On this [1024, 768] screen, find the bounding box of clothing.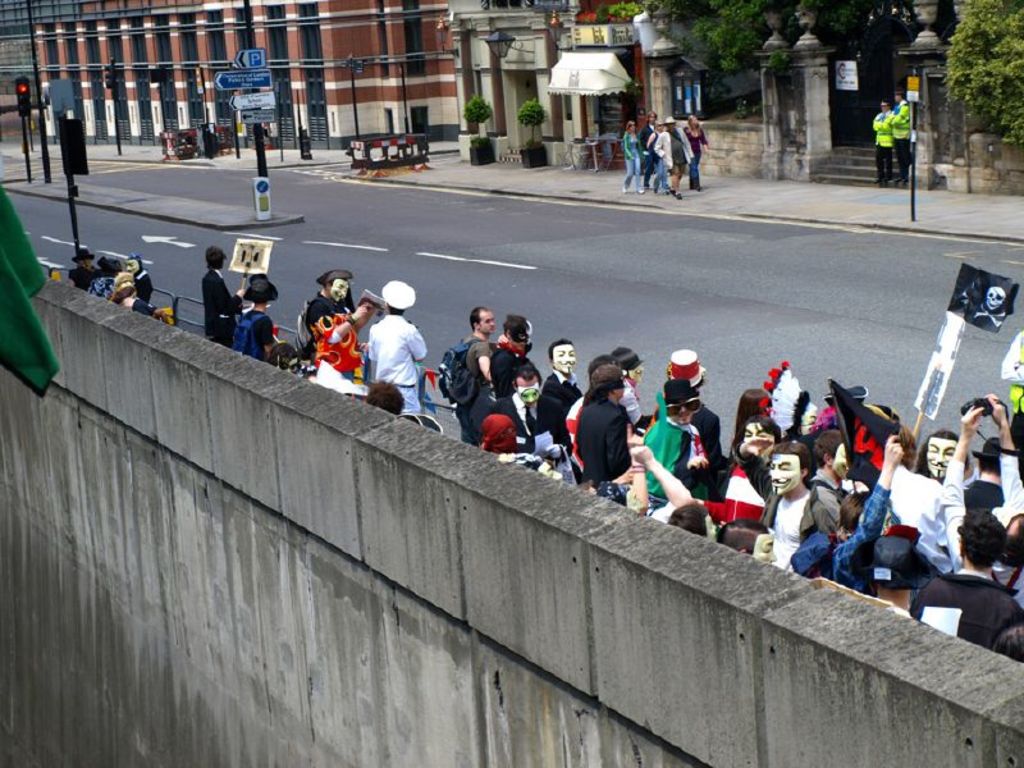
Bounding box: <region>369, 312, 430, 413</region>.
